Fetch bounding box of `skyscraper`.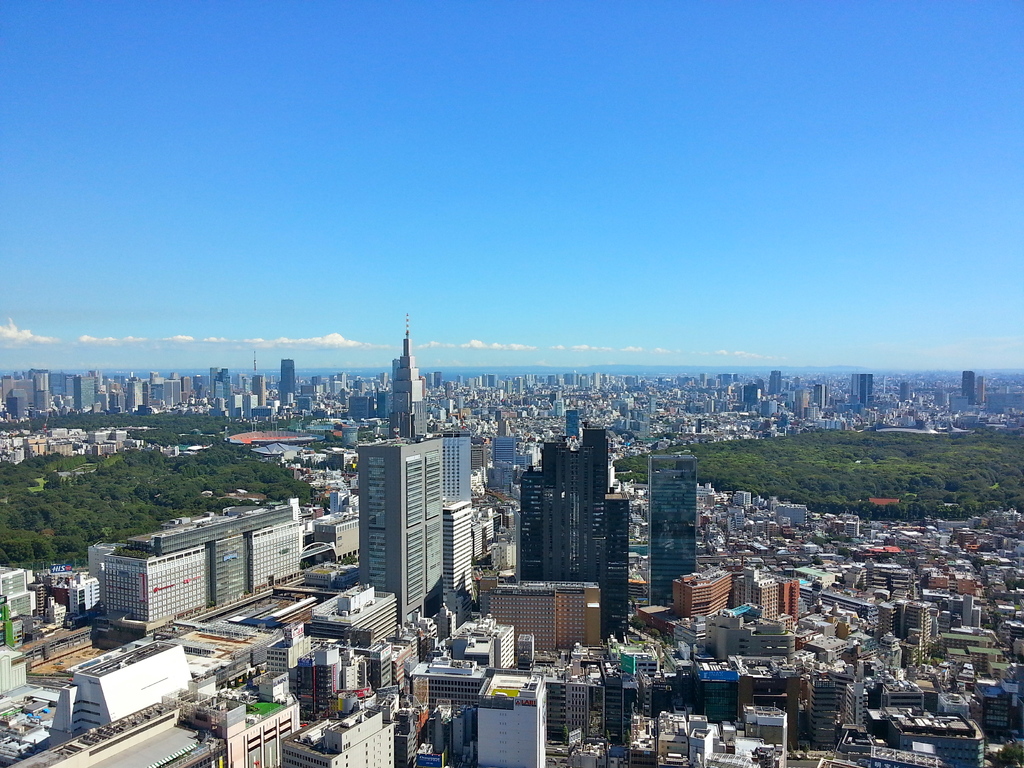
Bbox: <box>313,580,397,646</box>.
